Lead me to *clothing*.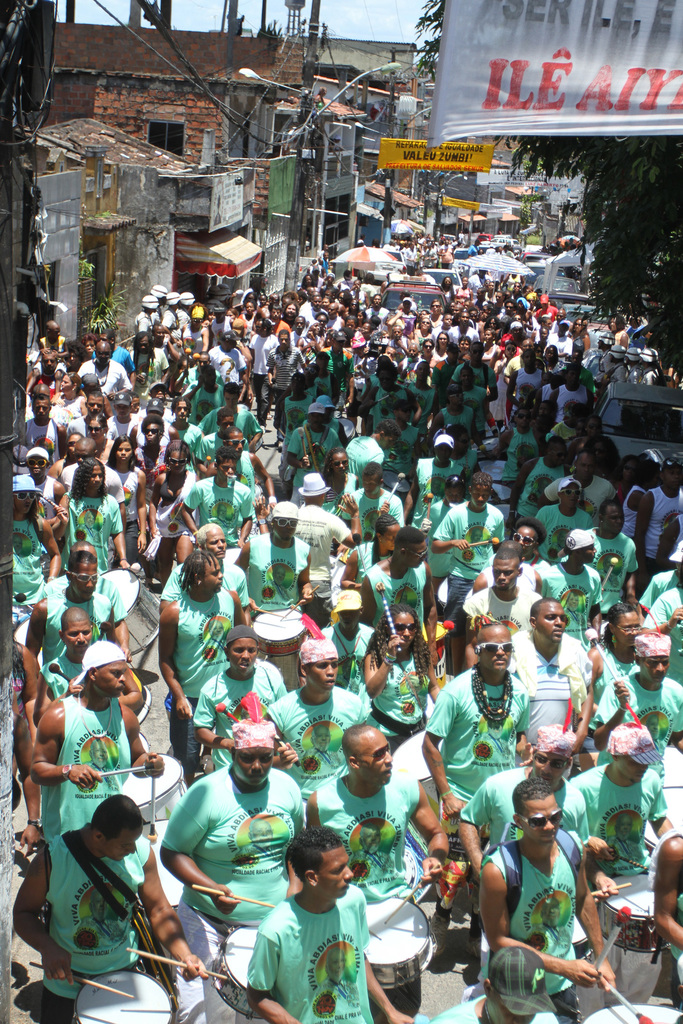
Lead to pyautogui.locateOnScreen(582, 538, 642, 595).
